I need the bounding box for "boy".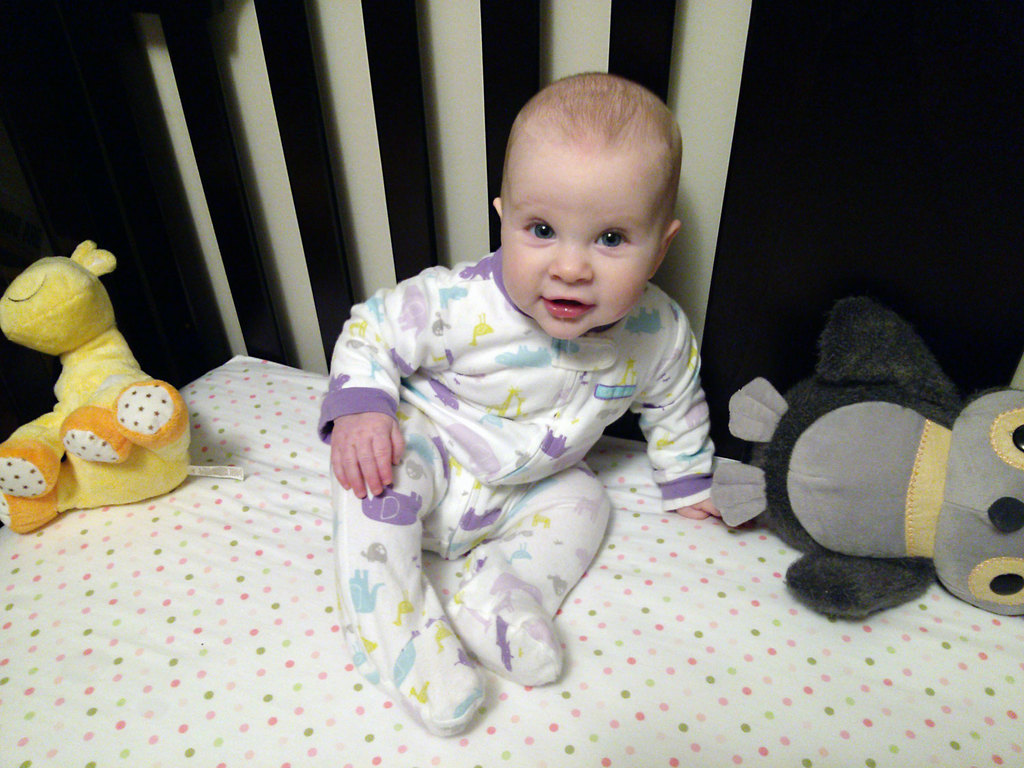
Here it is: 308/112/724/687.
